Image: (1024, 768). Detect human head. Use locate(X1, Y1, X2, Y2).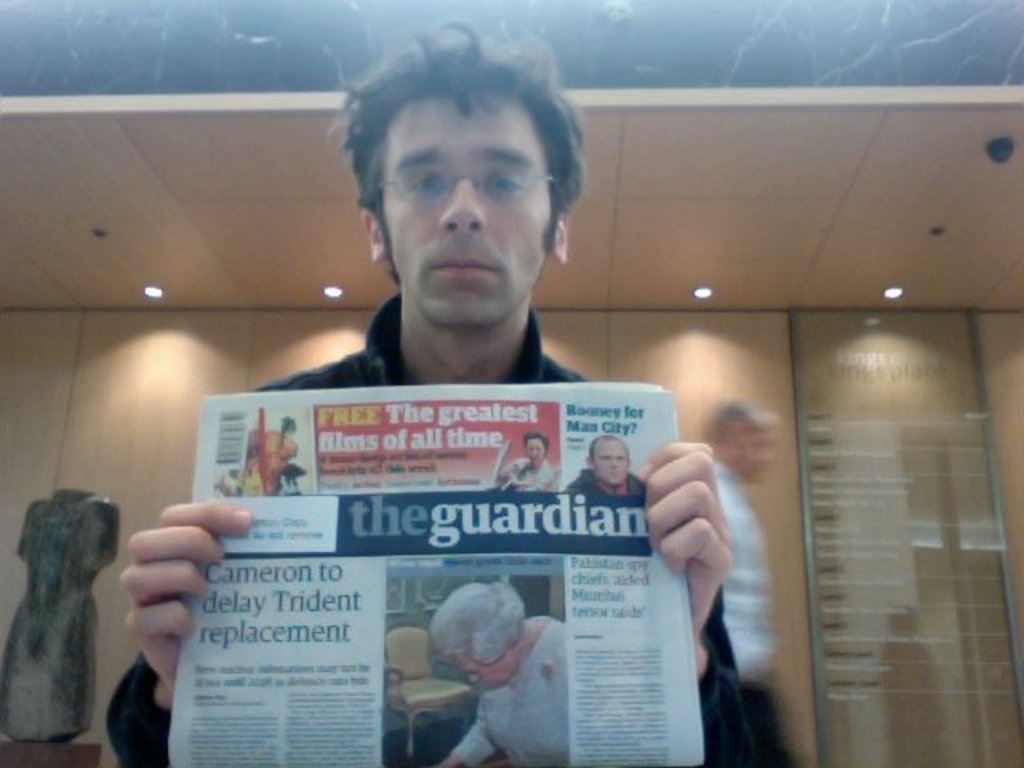
locate(330, 35, 595, 342).
